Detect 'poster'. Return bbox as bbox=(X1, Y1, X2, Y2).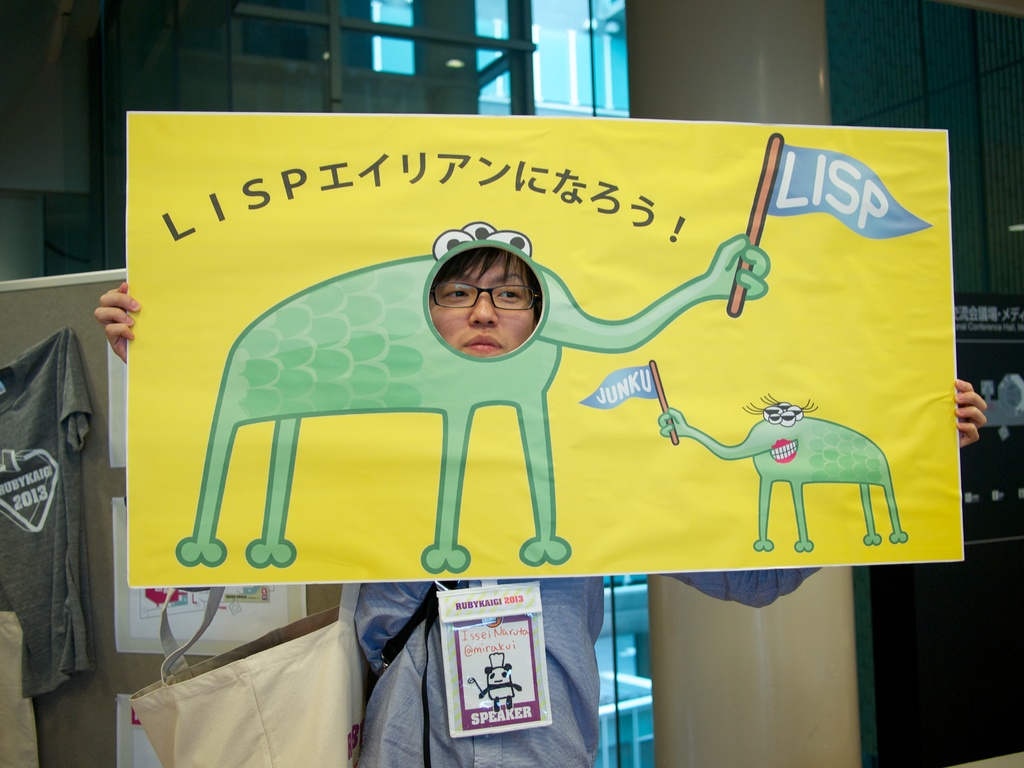
bbox=(108, 492, 309, 657).
